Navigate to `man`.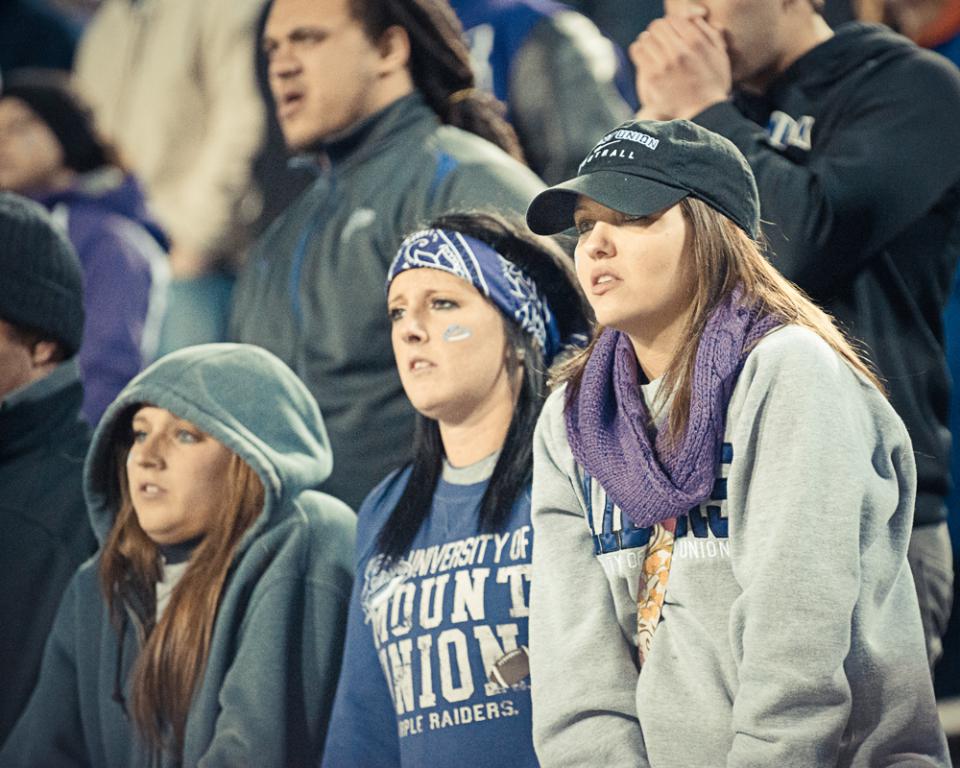
Navigation target: (x1=0, y1=68, x2=172, y2=425).
